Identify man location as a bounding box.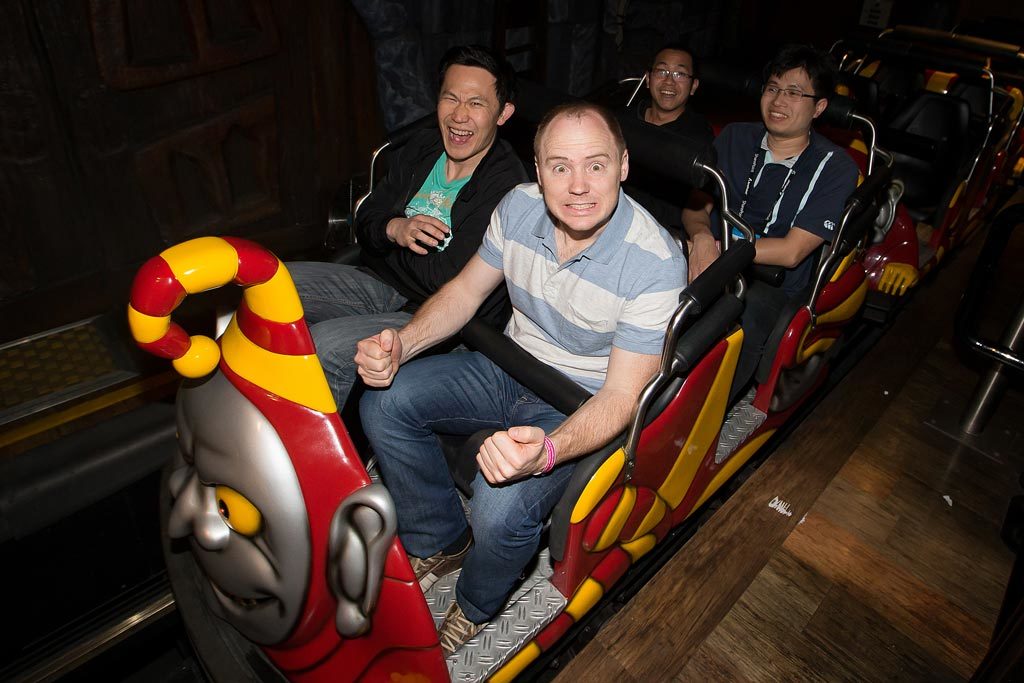
locate(610, 34, 717, 244).
